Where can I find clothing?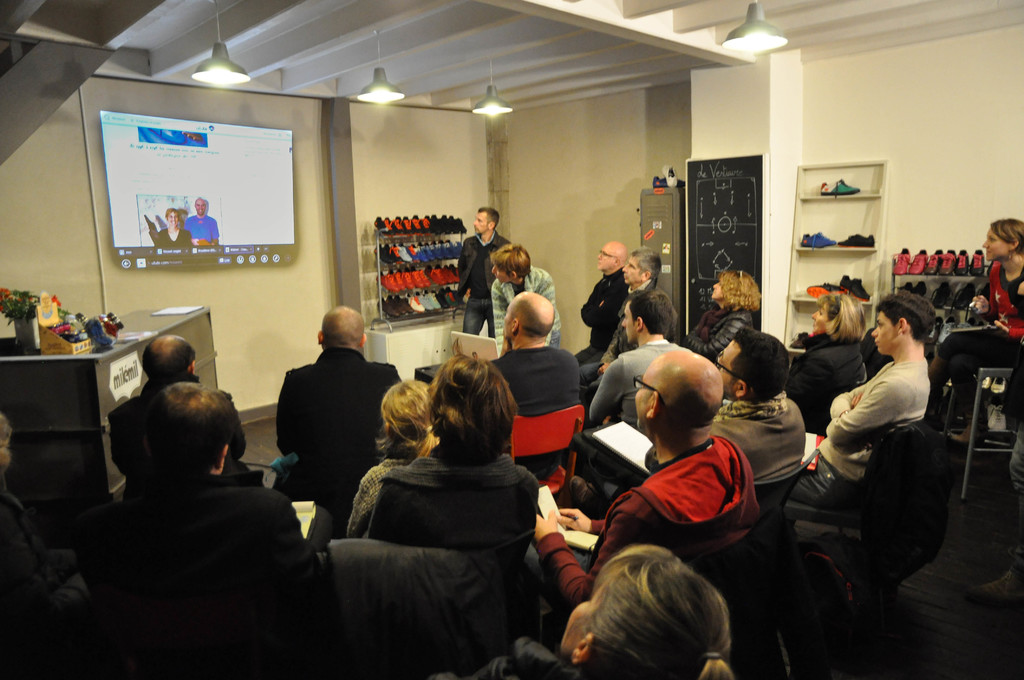
You can find it at Rect(323, 534, 541, 679).
